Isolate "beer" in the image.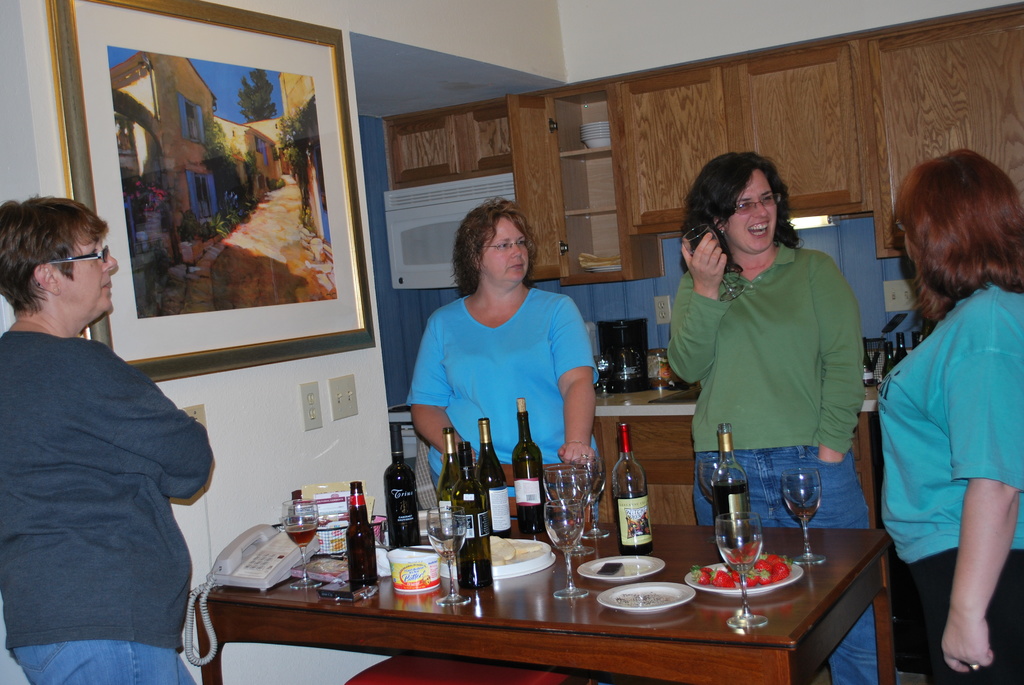
Isolated region: locate(274, 501, 328, 592).
